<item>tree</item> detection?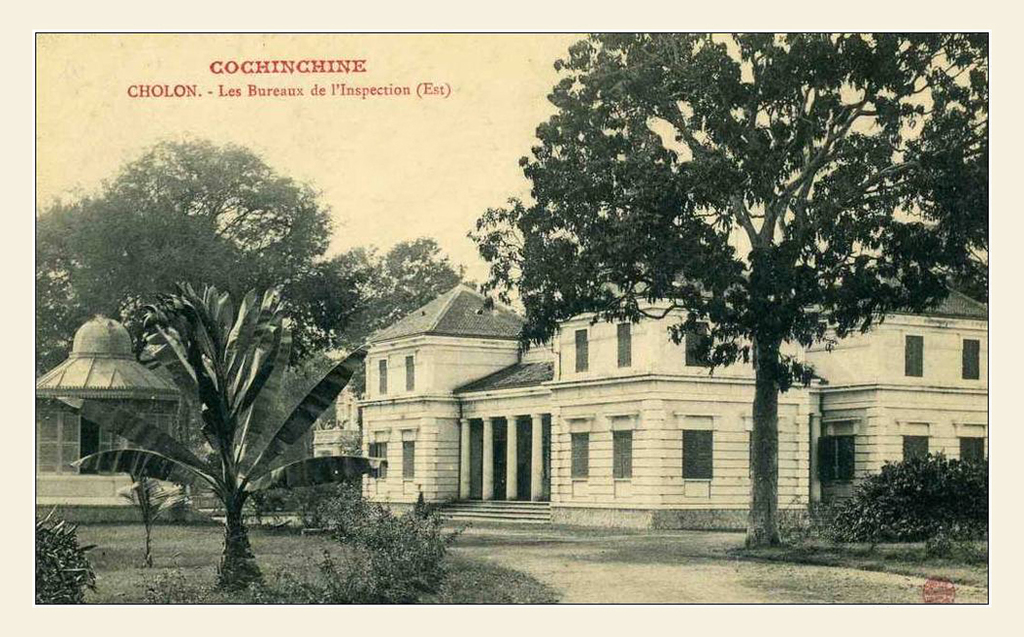
box=[63, 126, 338, 363]
